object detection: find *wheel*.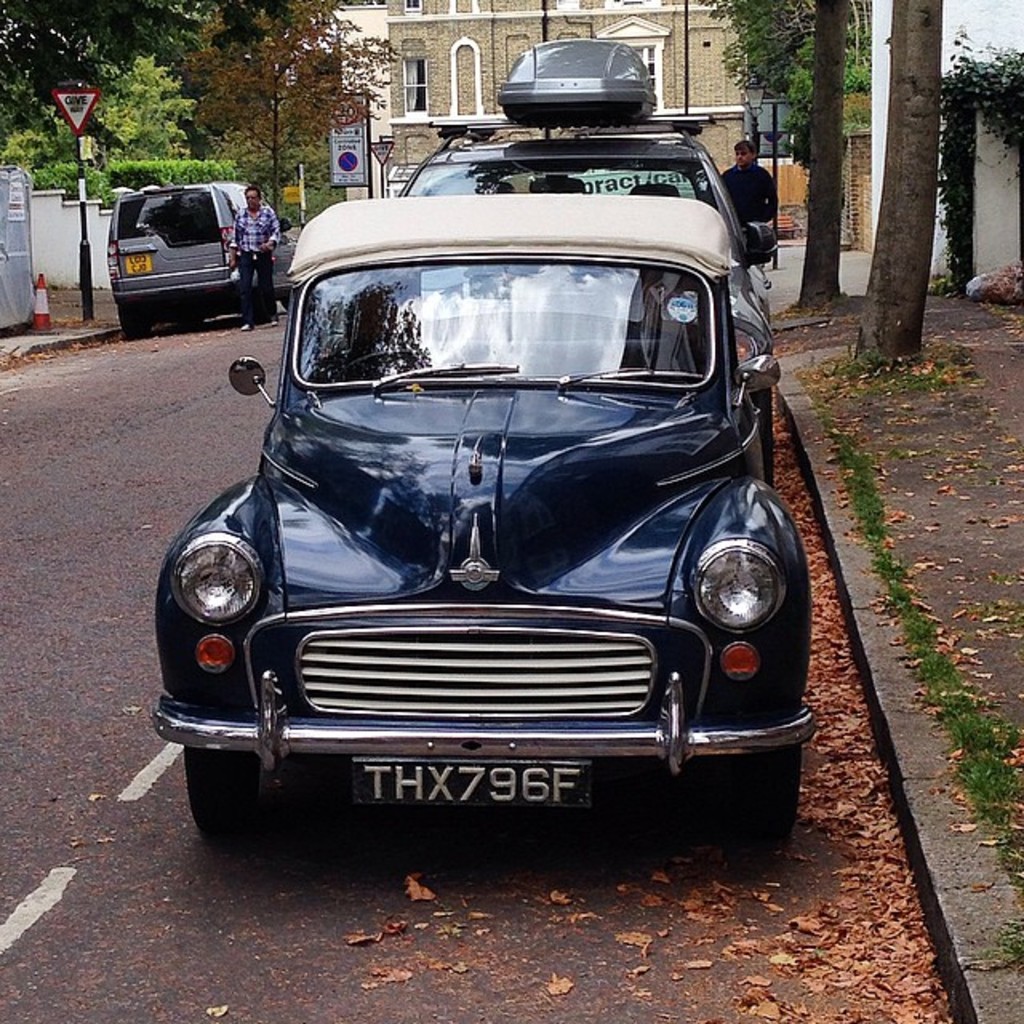
(342,352,429,381).
